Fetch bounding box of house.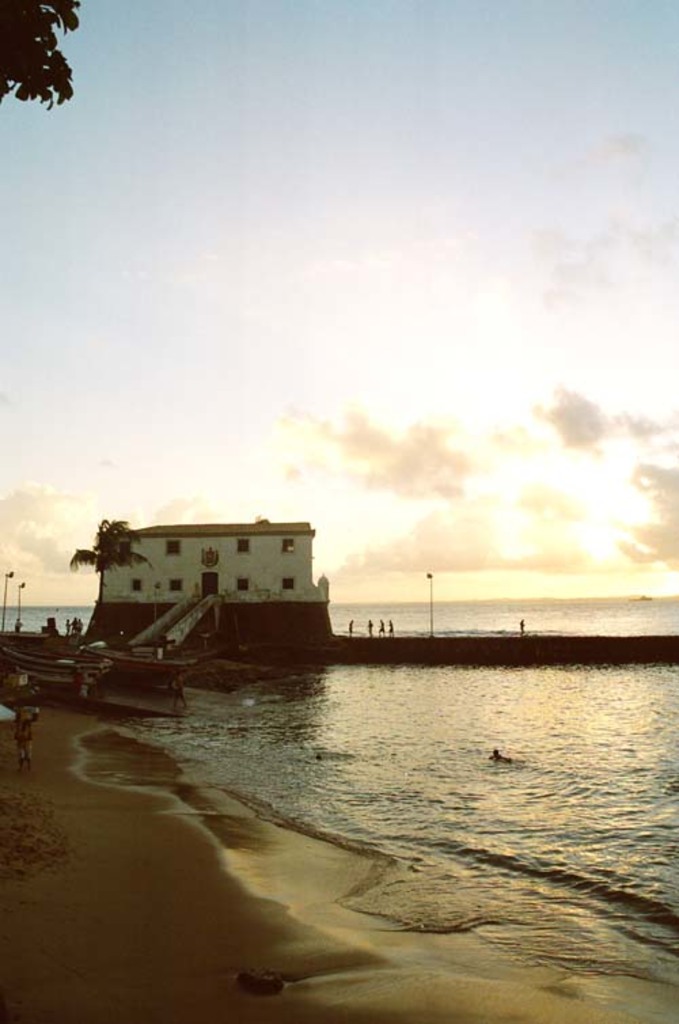
Bbox: <box>99,513,341,675</box>.
